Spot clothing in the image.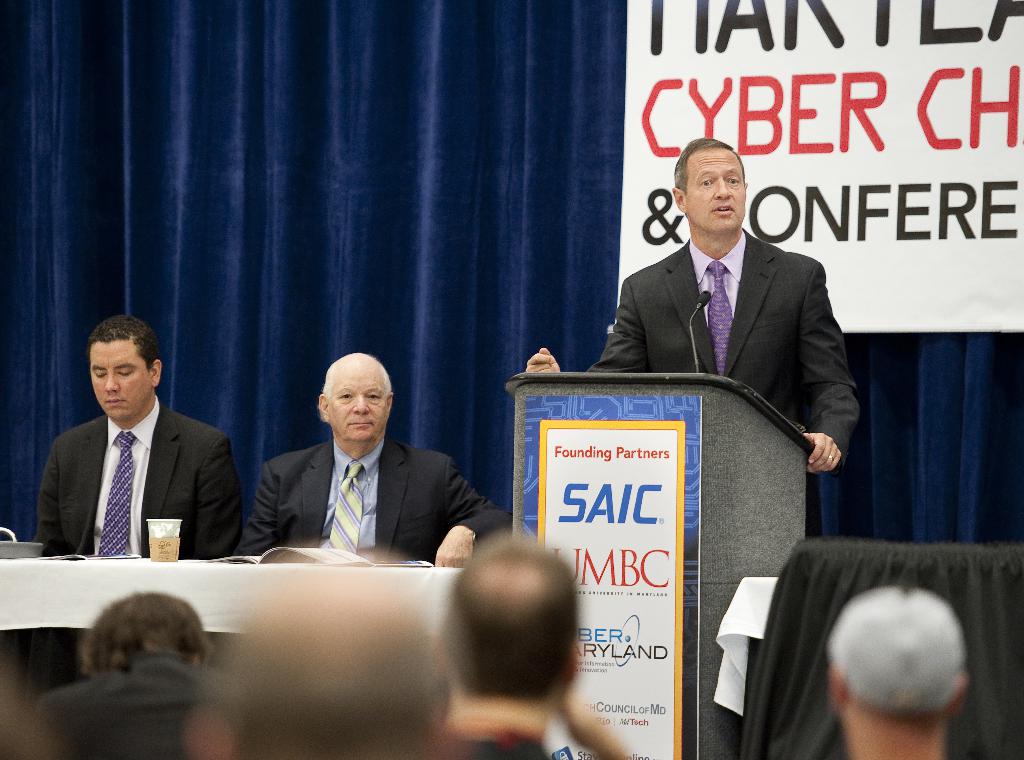
clothing found at (x1=36, y1=651, x2=221, y2=759).
